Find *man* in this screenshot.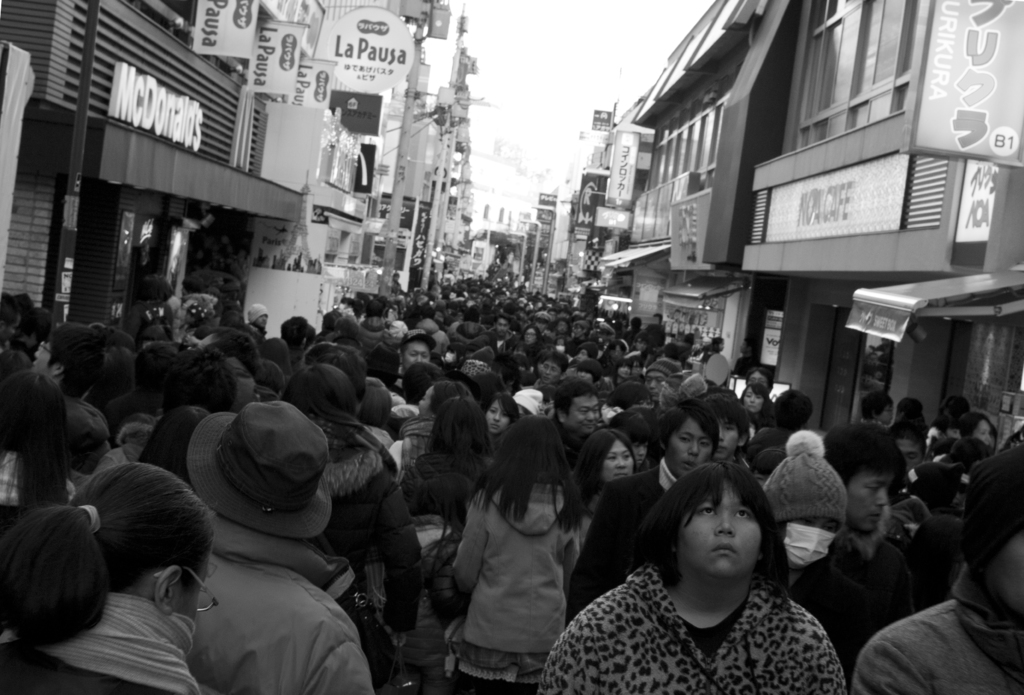
The bounding box for *man* is <region>485, 310, 516, 338</region>.
